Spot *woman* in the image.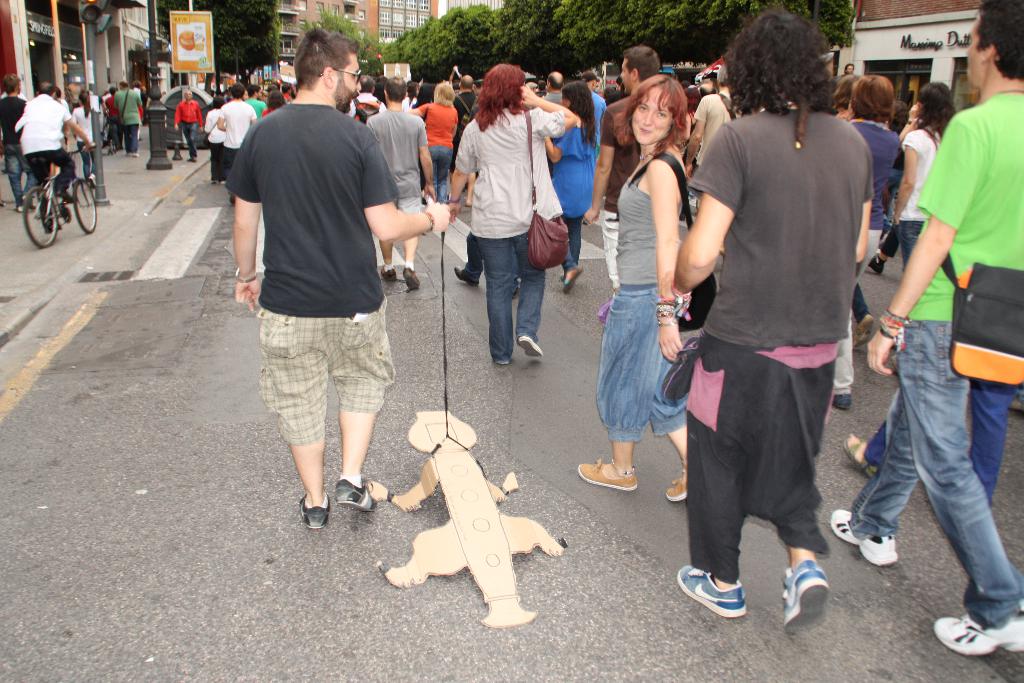
*woman* found at (left=587, top=45, right=719, bottom=531).
